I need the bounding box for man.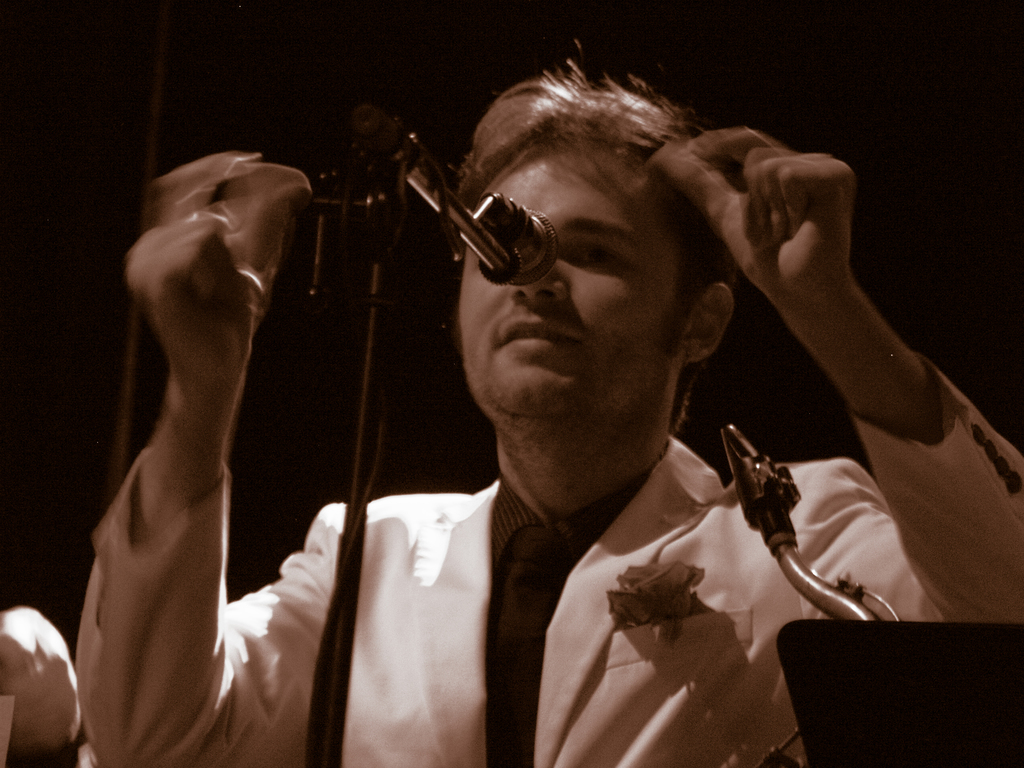
Here it is: 65/40/1023/767.
